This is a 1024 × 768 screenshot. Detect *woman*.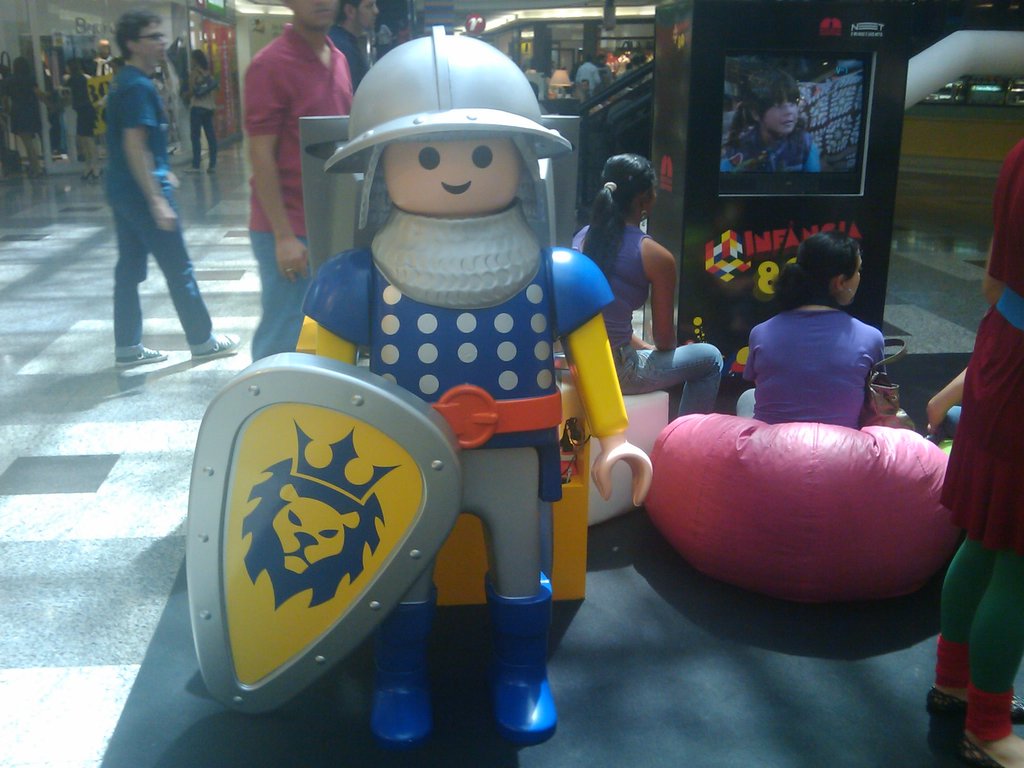
x1=746 y1=237 x2=893 y2=429.
